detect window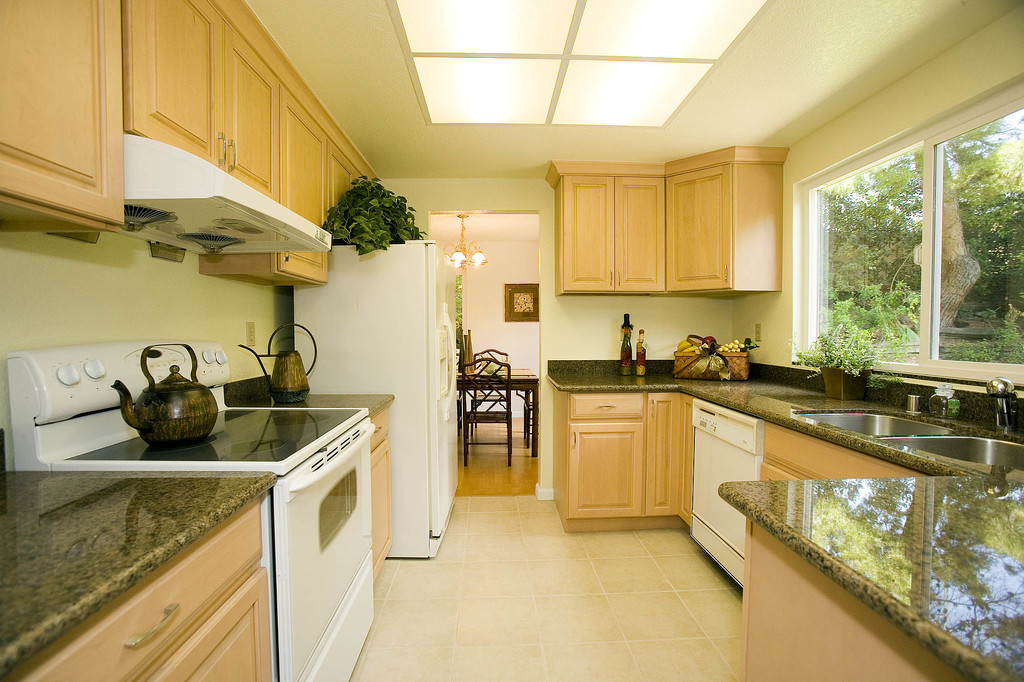
788, 73, 1023, 394
